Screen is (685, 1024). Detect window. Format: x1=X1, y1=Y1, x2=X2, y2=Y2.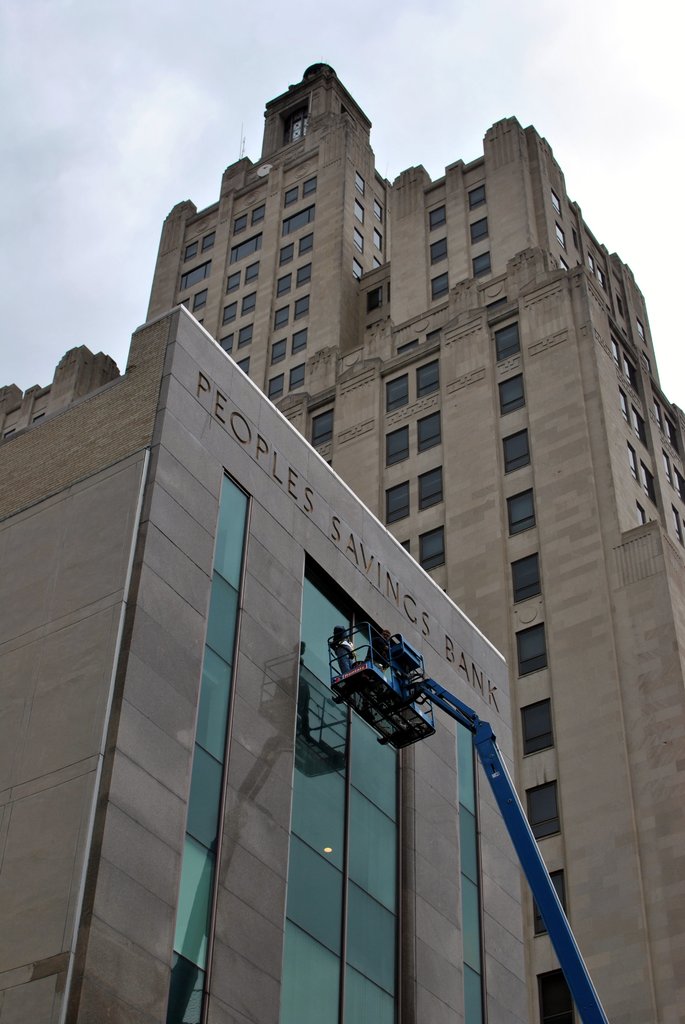
x1=663, y1=410, x2=677, y2=449.
